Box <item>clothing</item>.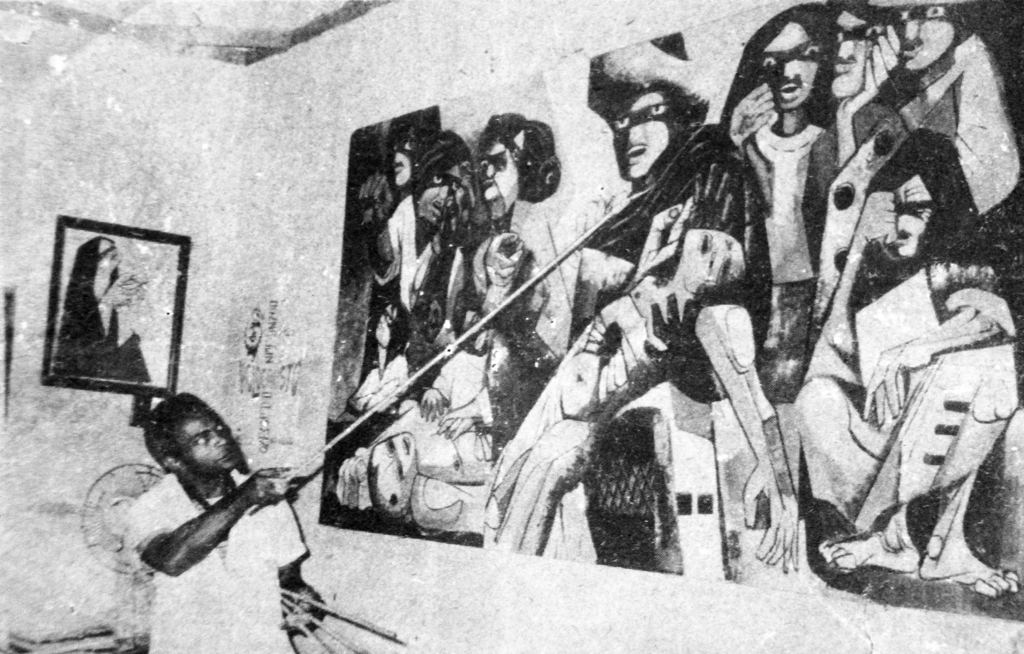
left=123, top=467, right=310, bottom=653.
